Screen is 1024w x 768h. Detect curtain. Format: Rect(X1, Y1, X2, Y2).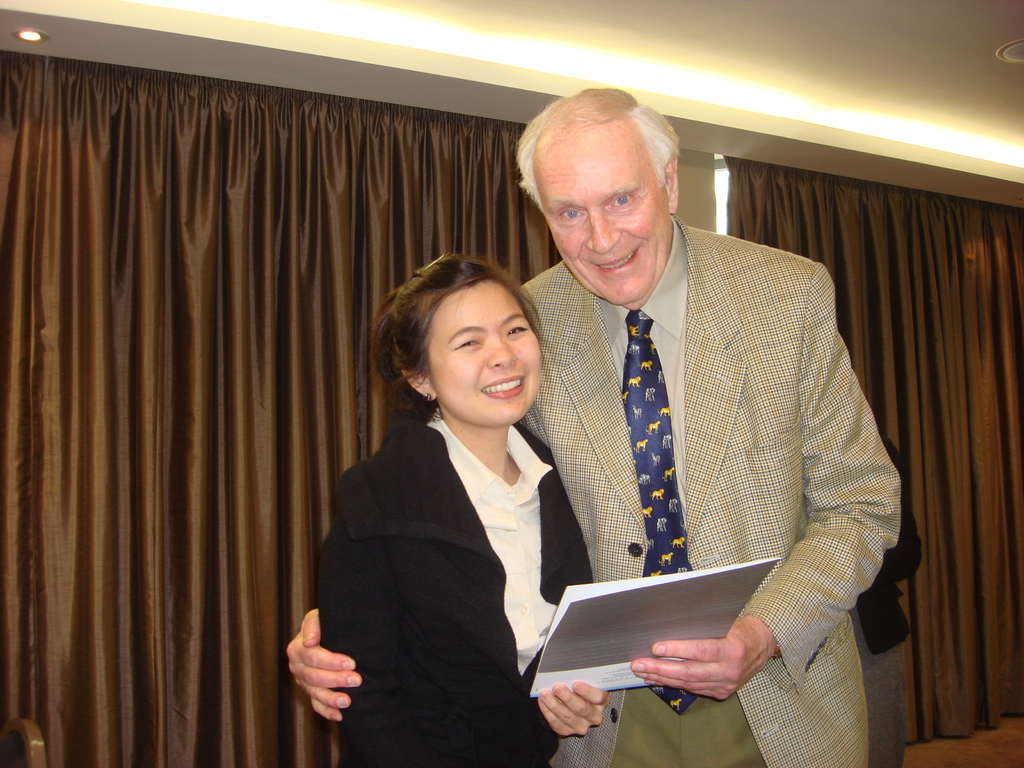
Rect(0, 50, 566, 767).
